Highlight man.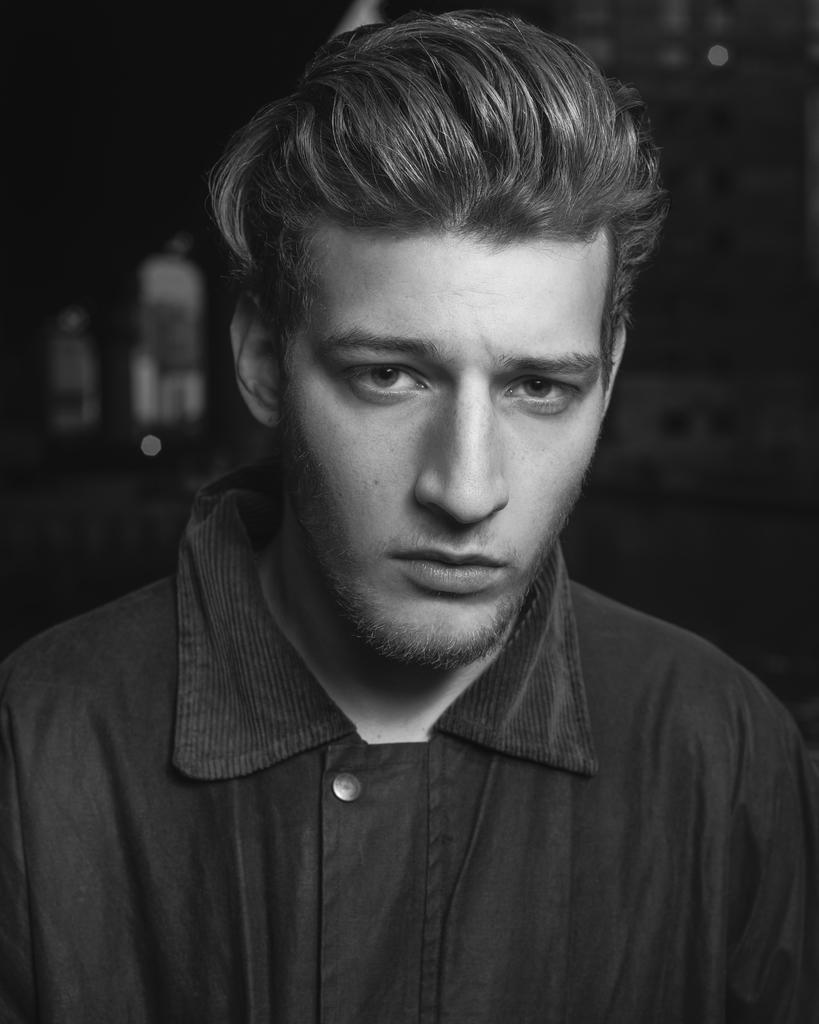
Highlighted region: select_region(1, 47, 818, 998).
